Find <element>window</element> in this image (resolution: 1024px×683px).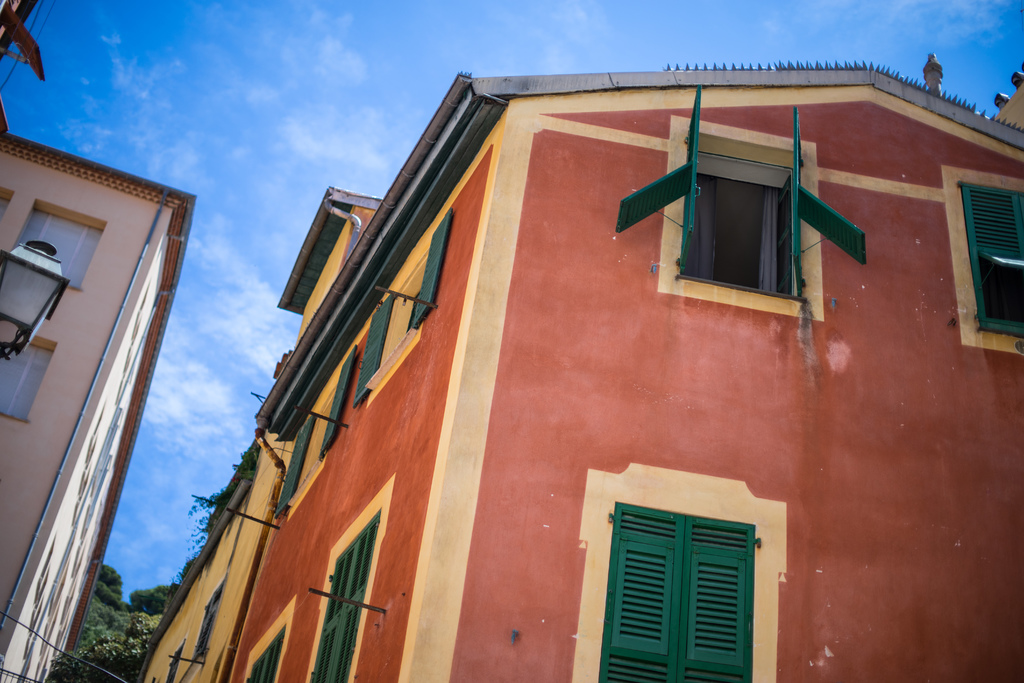
<region>13, 205, 100, 292</region>.
